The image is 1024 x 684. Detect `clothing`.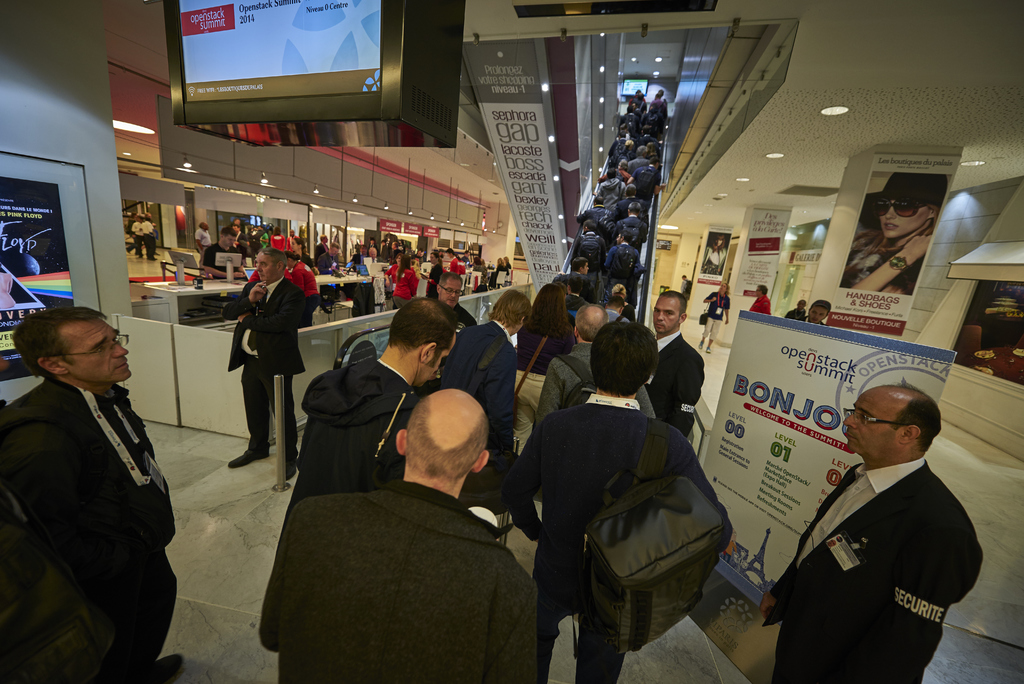
Detection: pyautogui.locateOnScreen(224, 277, 305, 466).
